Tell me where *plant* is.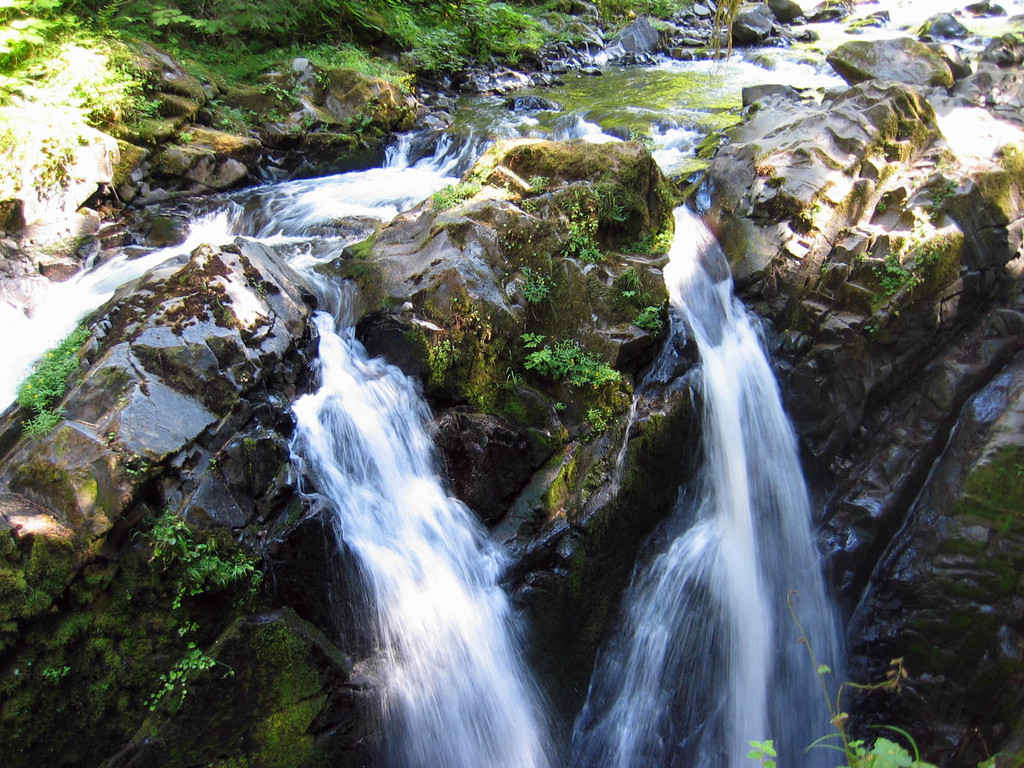
*plant* is at (x1=615, y1=228, x2=663, y2=258).
